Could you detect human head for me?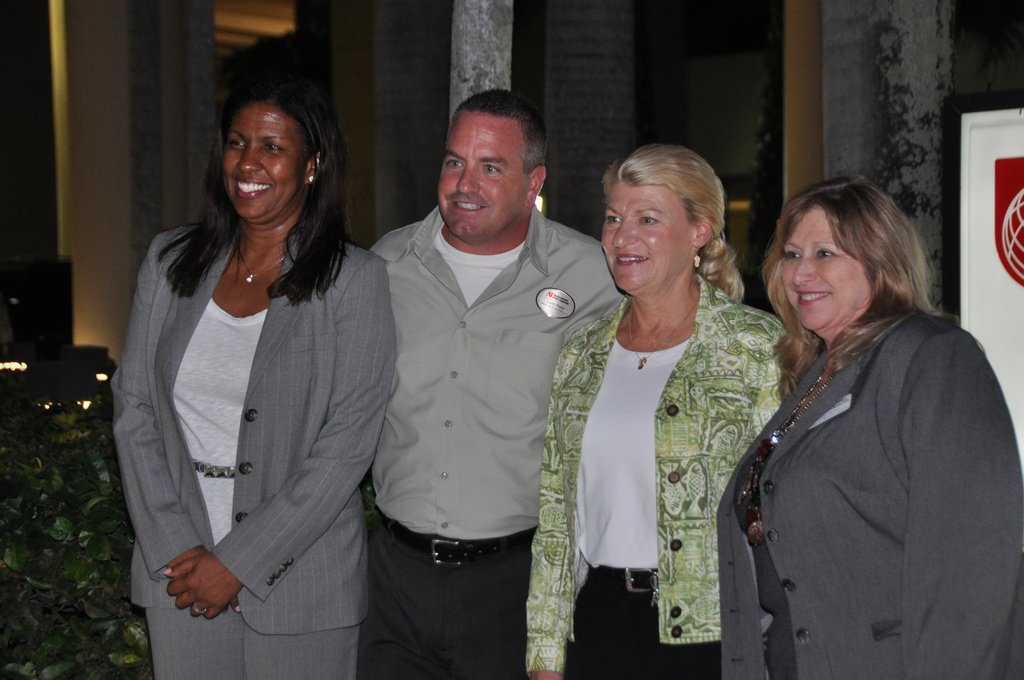
Detection result: pyautogui.locateOnScreen(205, 69, 340, 228).
